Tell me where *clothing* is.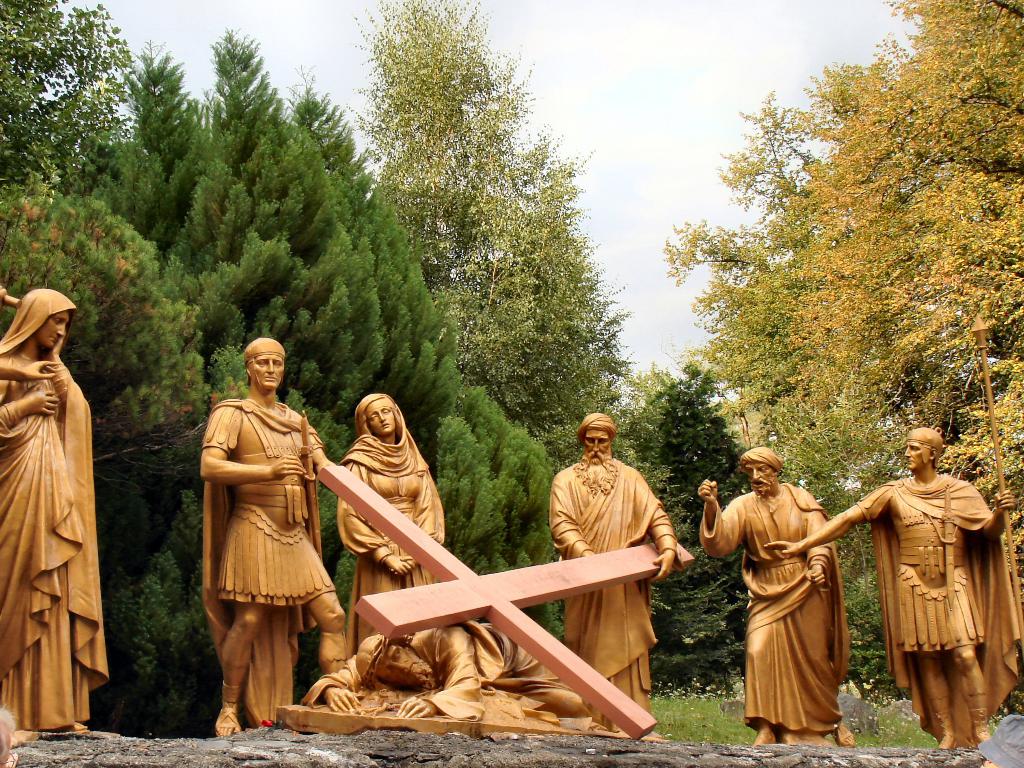
*clothing* is at (x1=337, y1=400, x2=442, y2=662).
